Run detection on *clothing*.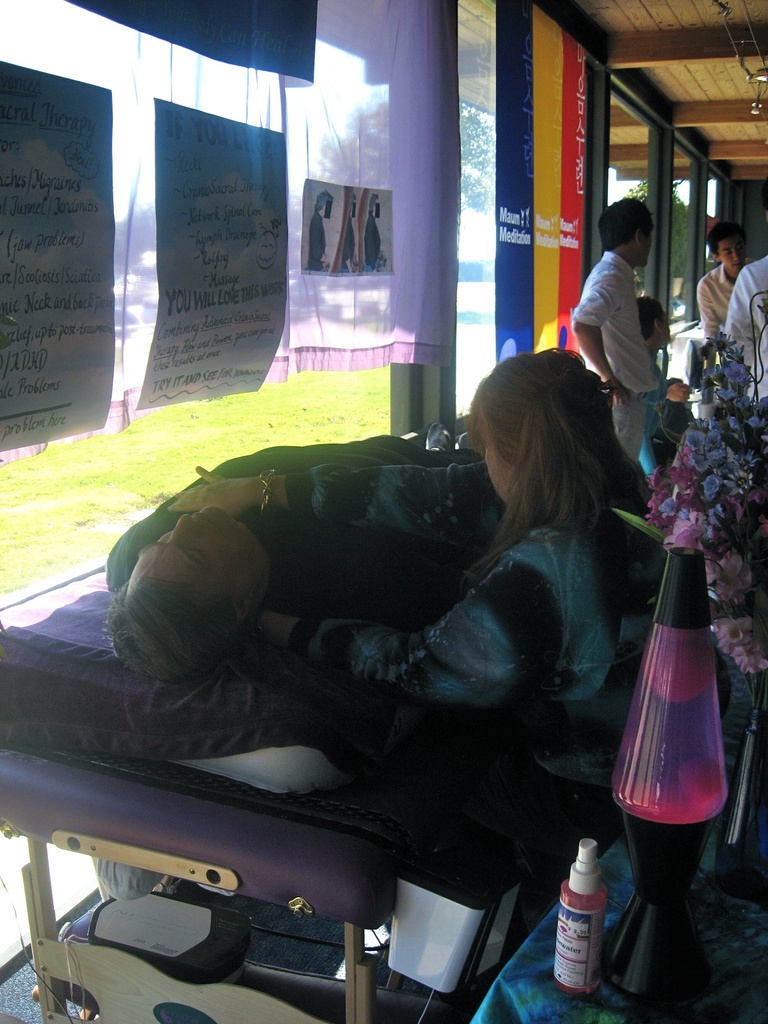
Result: 723/260/765/411.
